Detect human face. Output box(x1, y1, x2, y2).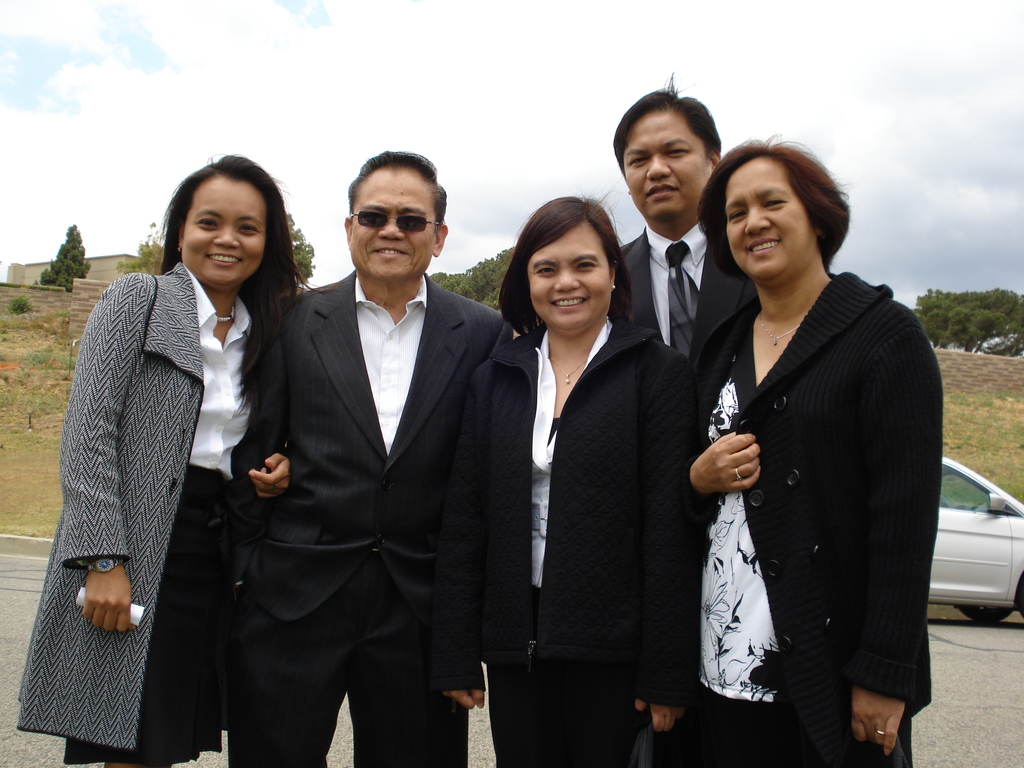
box(348, 167, 435, 278).
